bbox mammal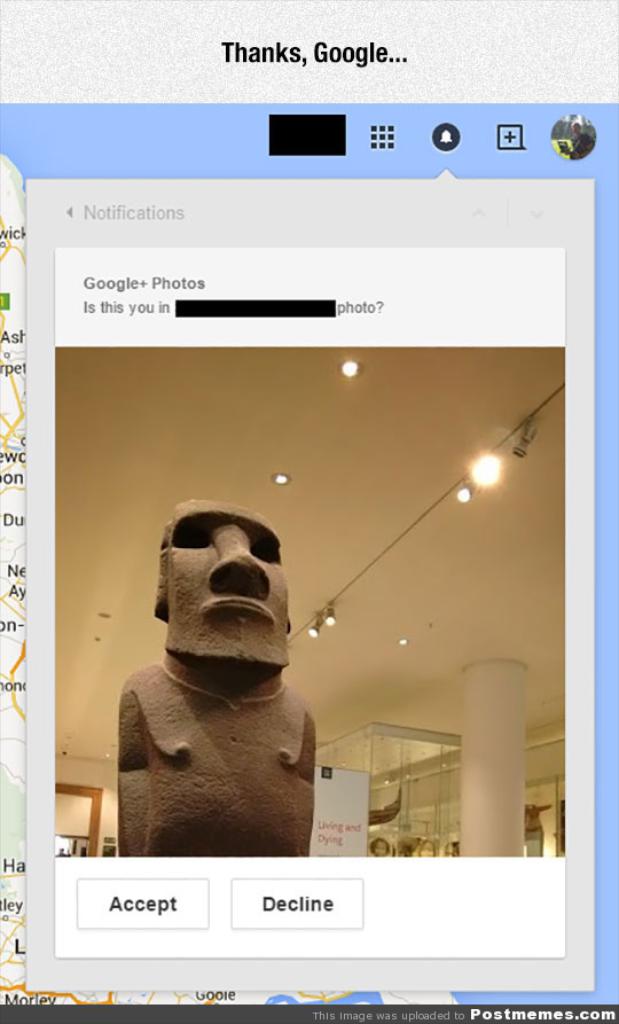
bbox(111, 495, 322, 854)
